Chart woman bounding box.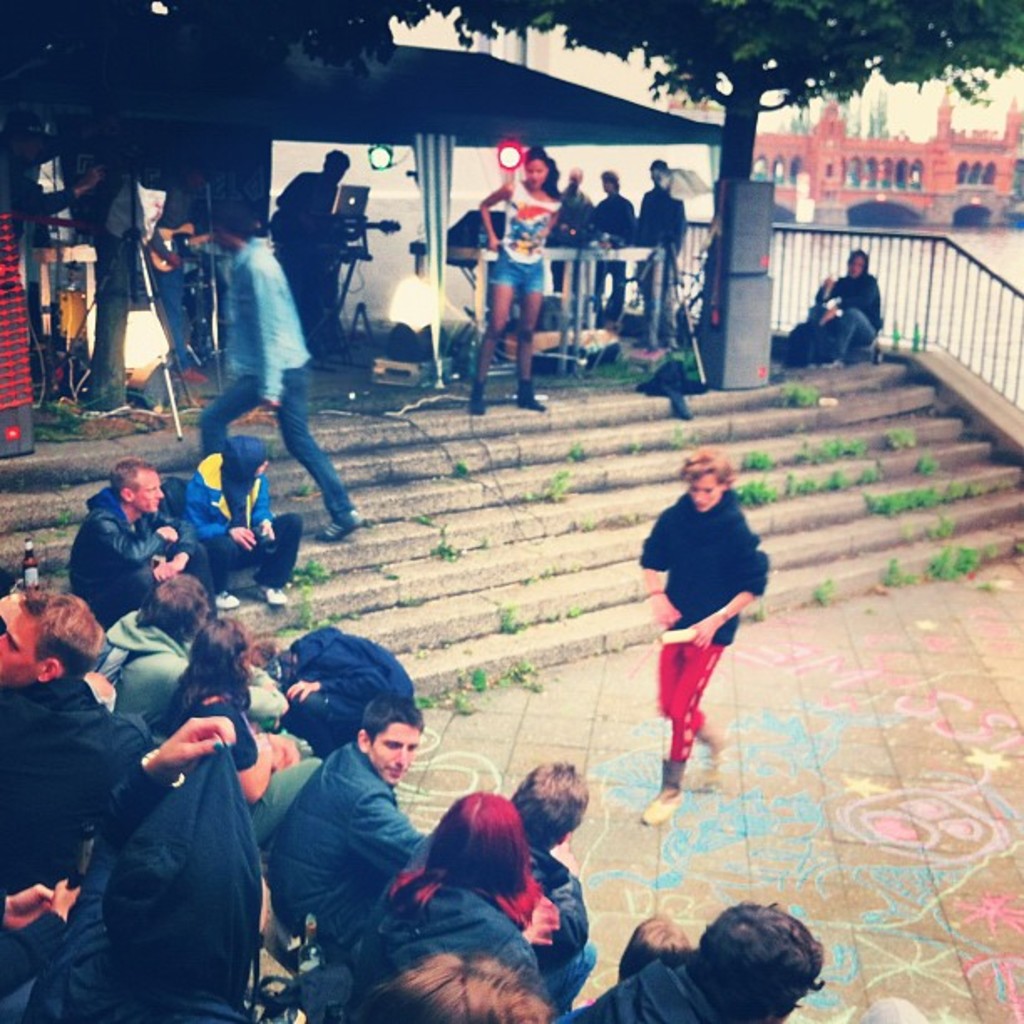
Charted: x1=472, y1=141, x2=566, y2=417.
